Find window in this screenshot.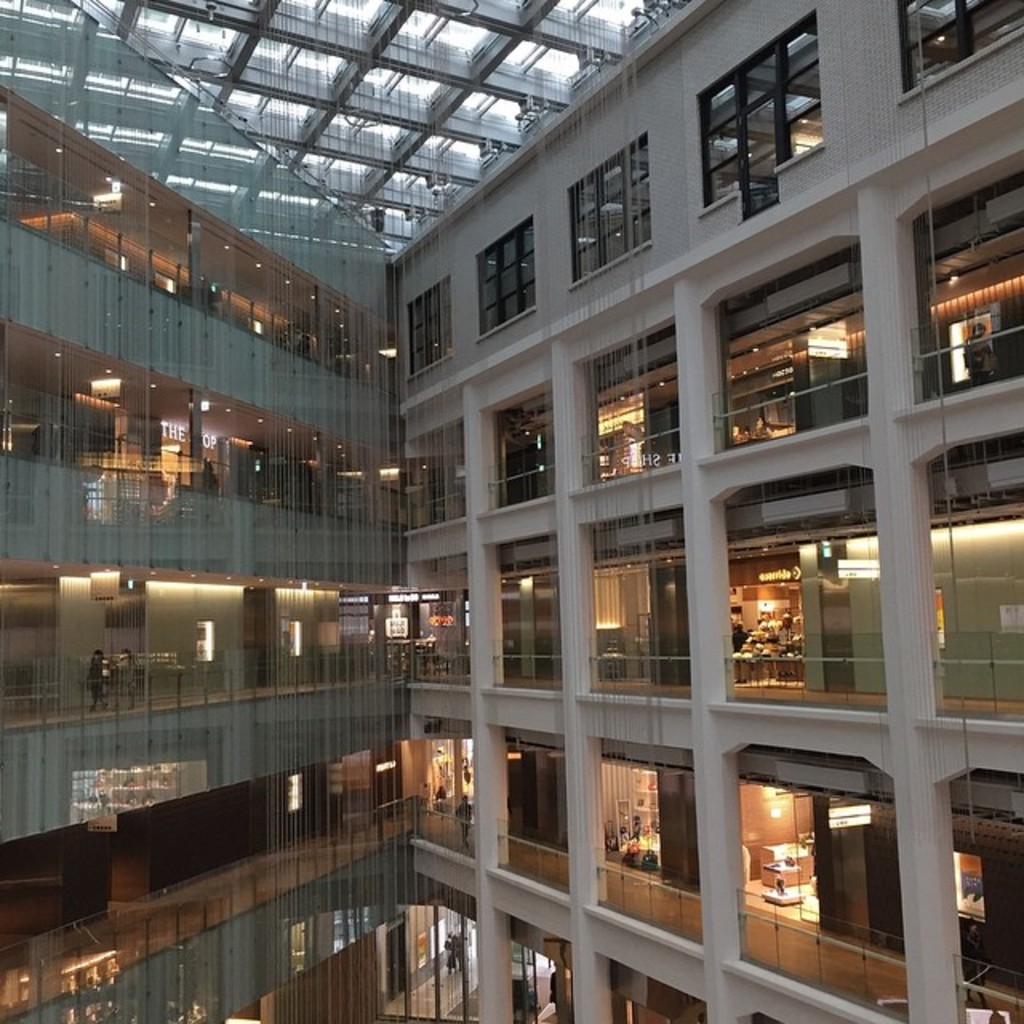
The bounding box for window is l=400, t=278, r=462, b=389.
